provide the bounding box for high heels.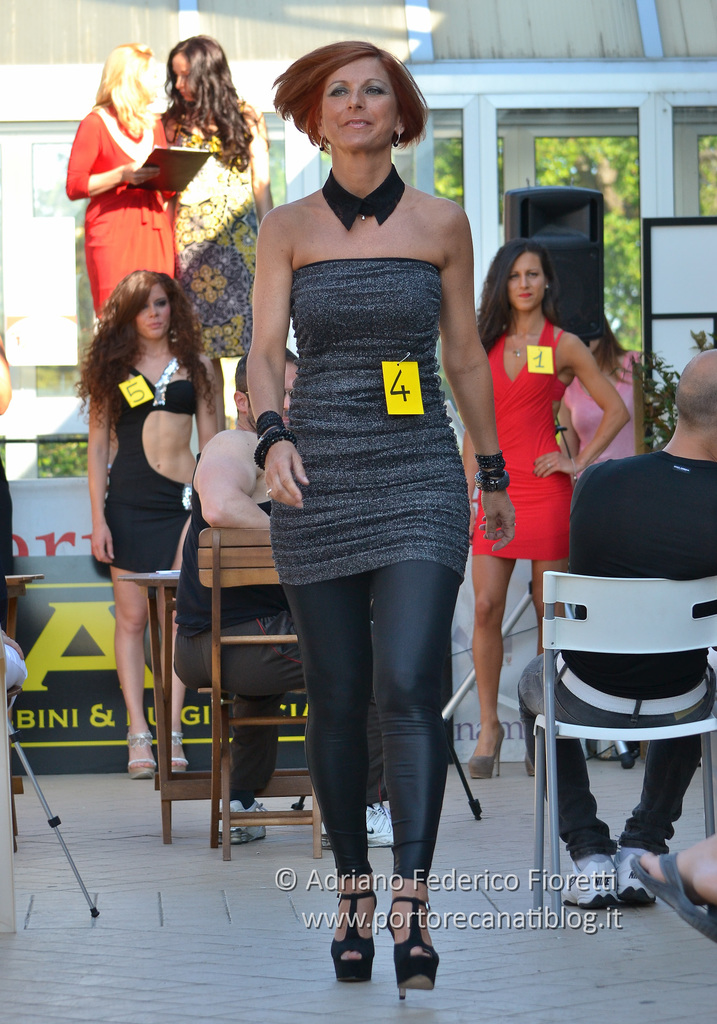
{"left": 332, "top": 892, "right": 371, "bottom": 991}.
